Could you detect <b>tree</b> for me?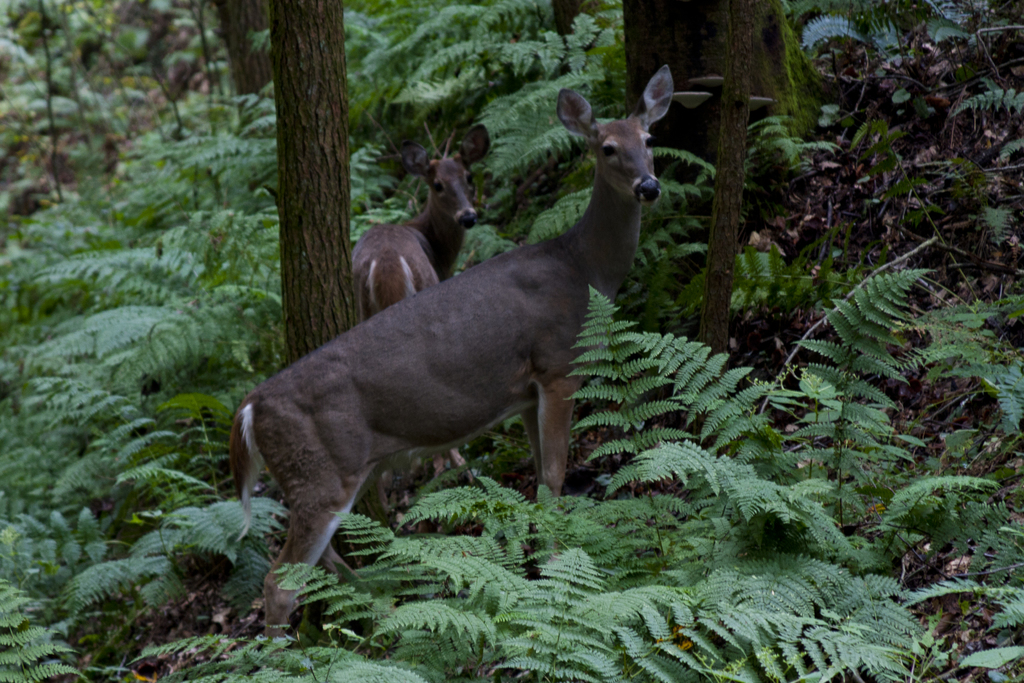
Detection result: crop(698, 0, 759, 366).
